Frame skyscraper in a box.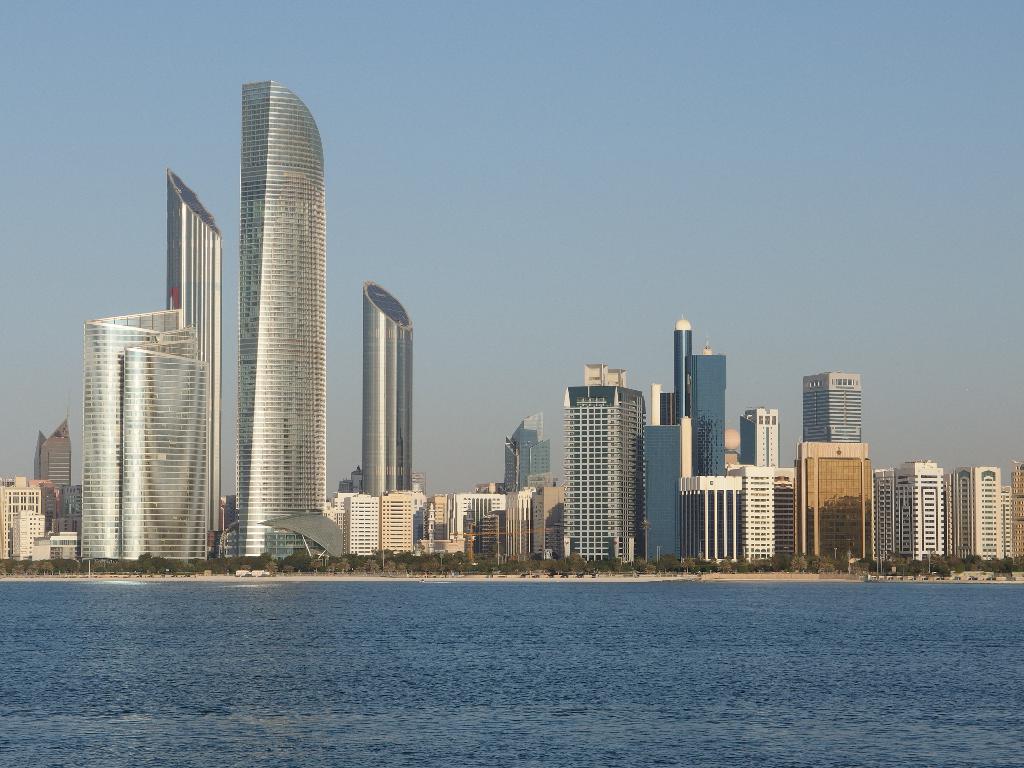
<bbox>238, 79, 327, 556</bbox>.
